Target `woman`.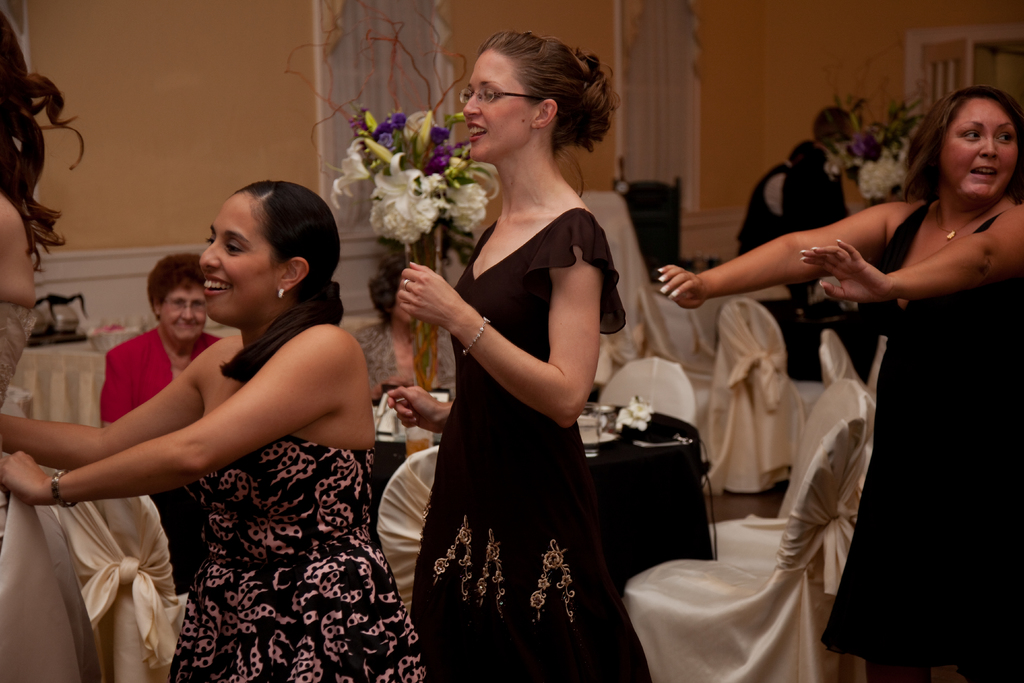
Target region: box(0, 9, 76, 400).
